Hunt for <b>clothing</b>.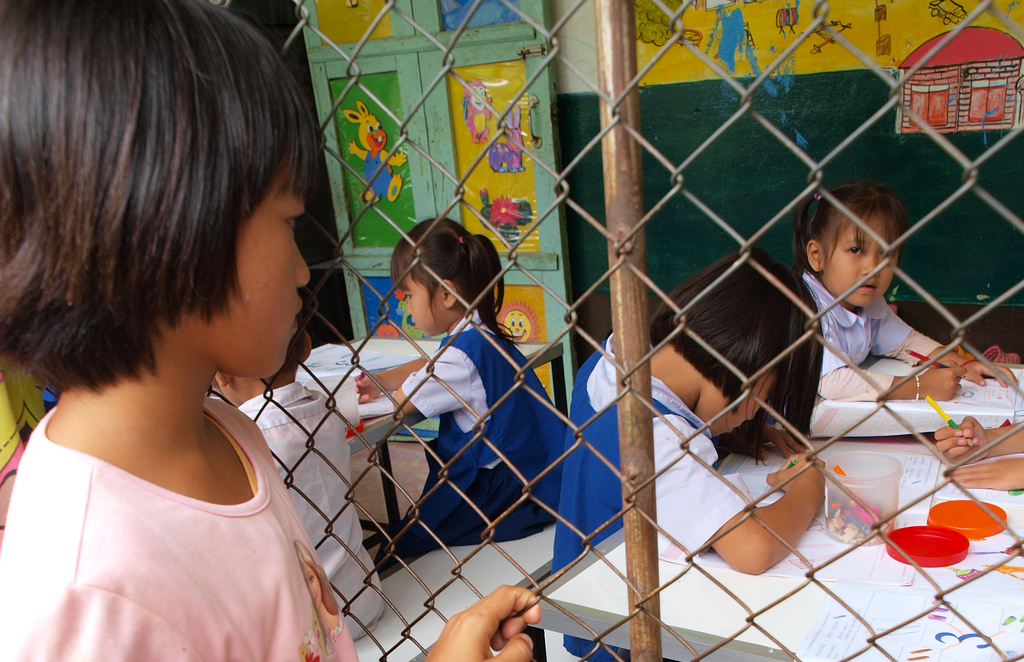
Hunted down at 392 298 575 560.
